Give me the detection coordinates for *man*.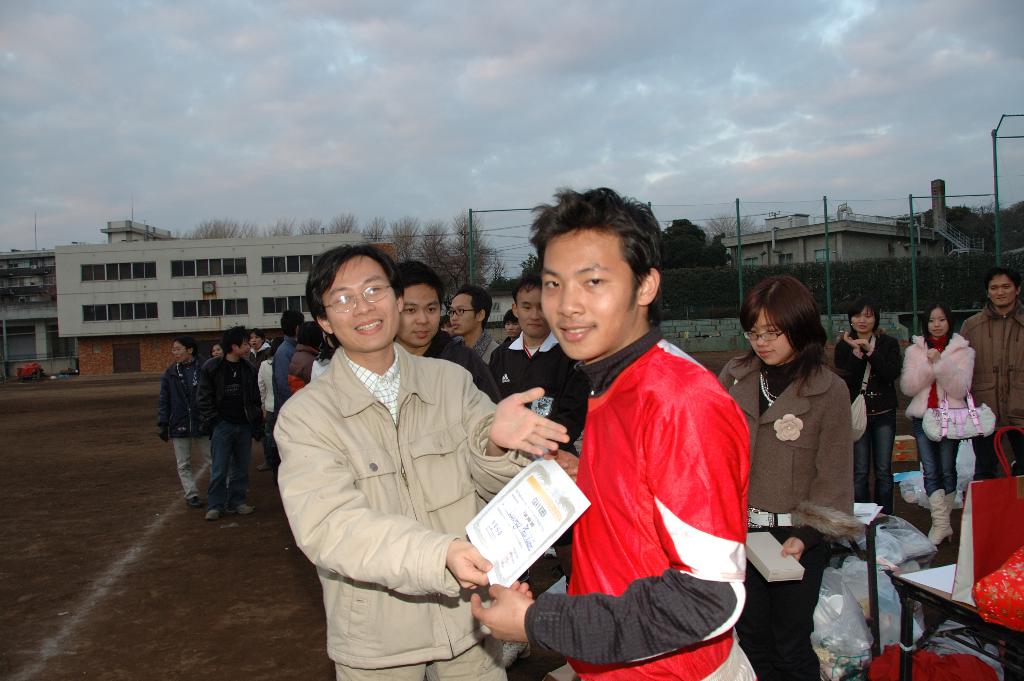
l=273, t=308, r=305, b=416.
